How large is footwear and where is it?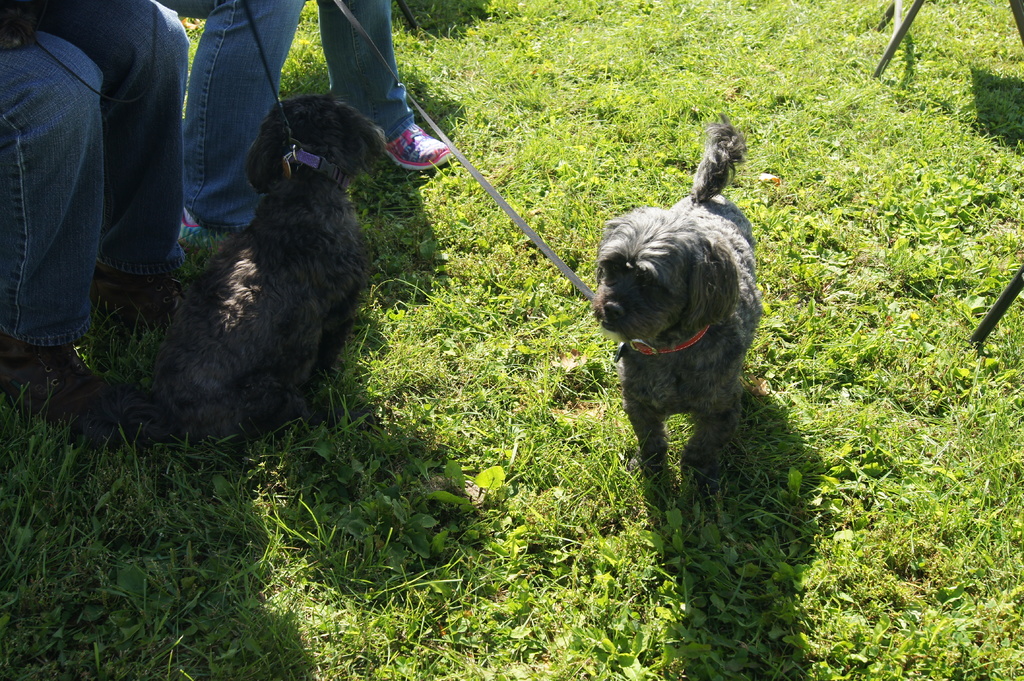
Bounding box: rect(371, 122, 451, 173).
